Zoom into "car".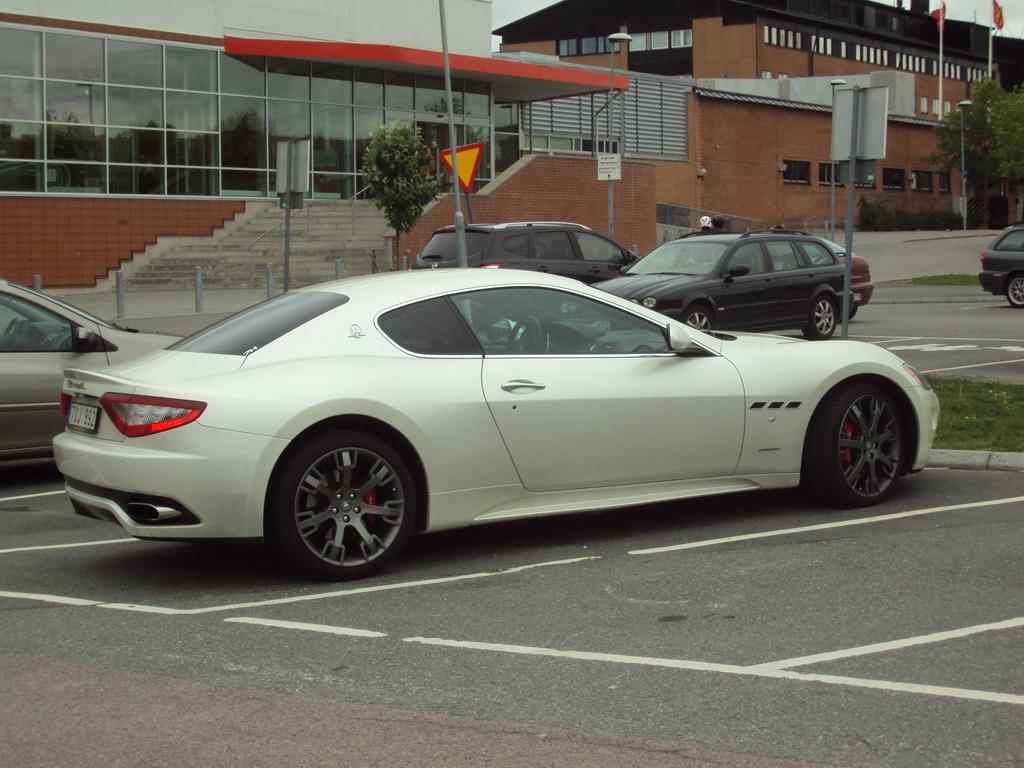
Zoom target: bbox(47, 265, 945, 576).
